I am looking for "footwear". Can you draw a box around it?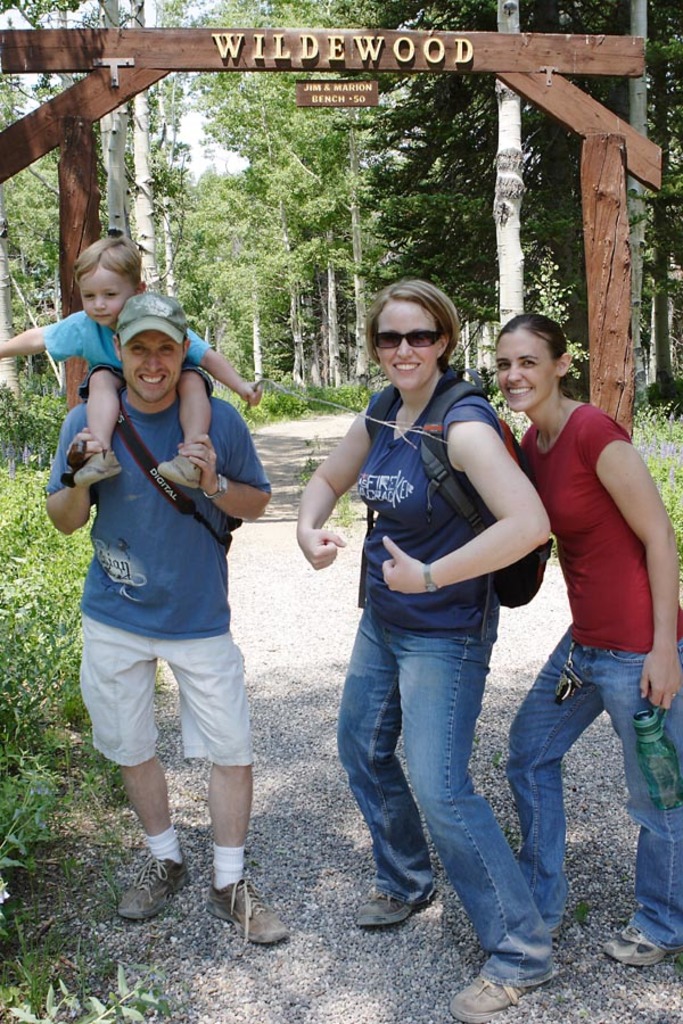
Sure, the bounding box is region(546, 927, 563, 936).
